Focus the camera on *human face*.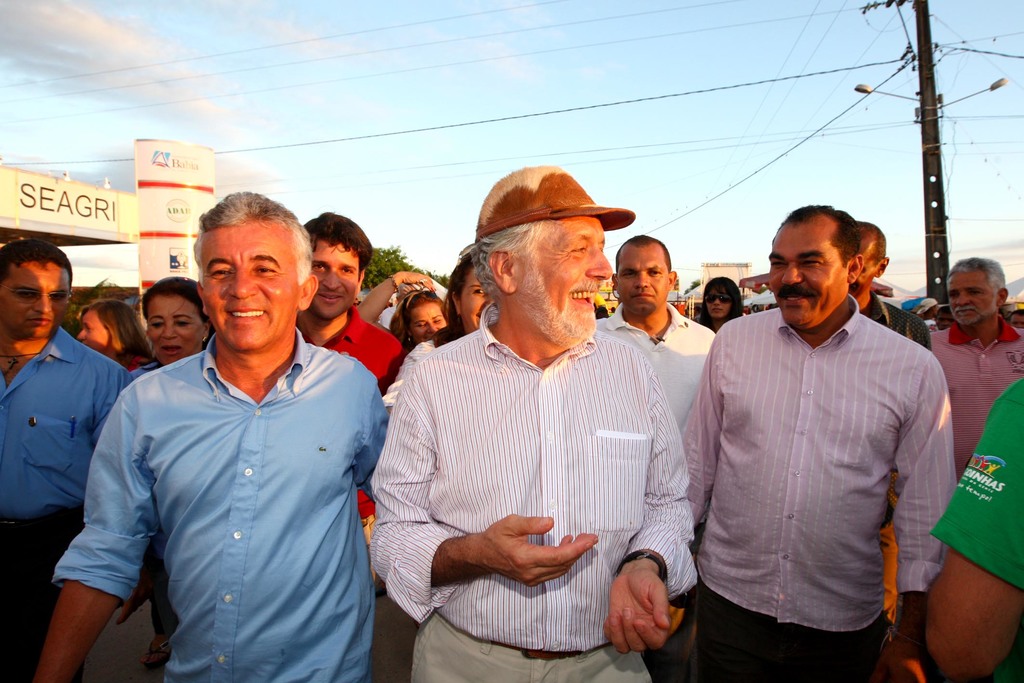
Focus region: 620:240:675:315.
